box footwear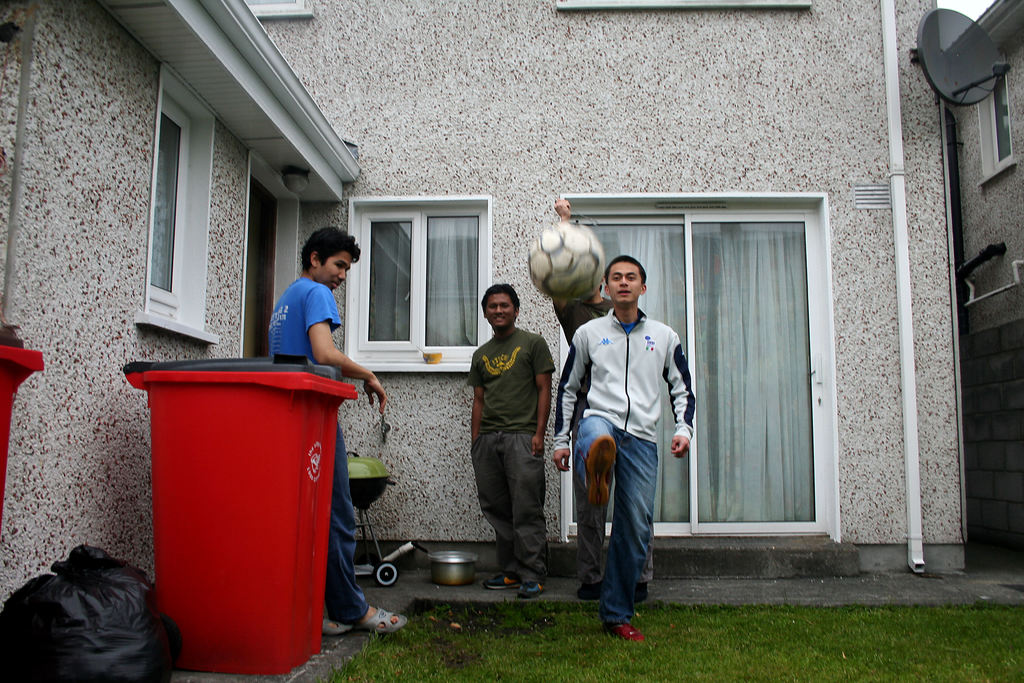
rect(576, 579, 600, 598)
